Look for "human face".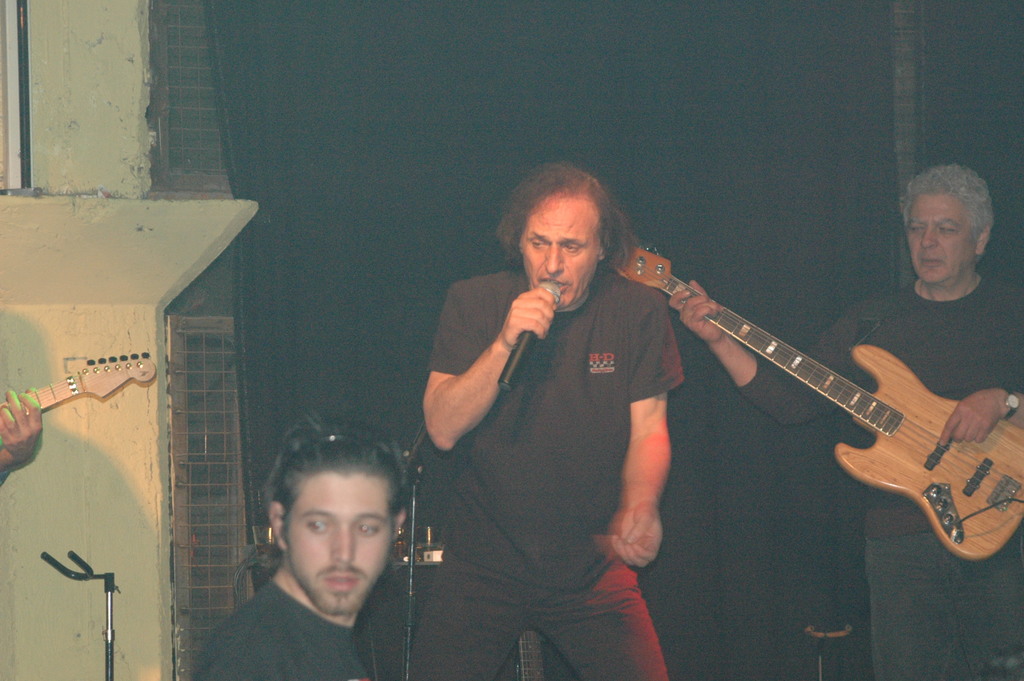
Found: {"x1": 524, "y1": 199, "x2": 596, "y2": 308}.
